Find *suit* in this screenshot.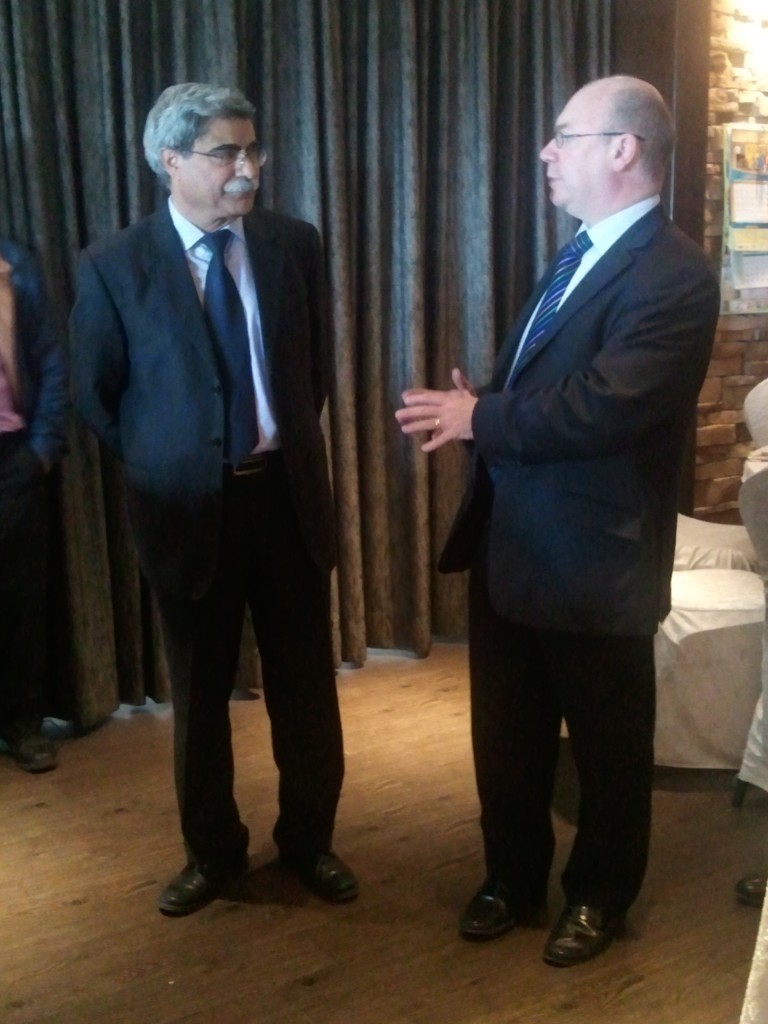
The bounding box for *suit* is (64,193,334,576).
